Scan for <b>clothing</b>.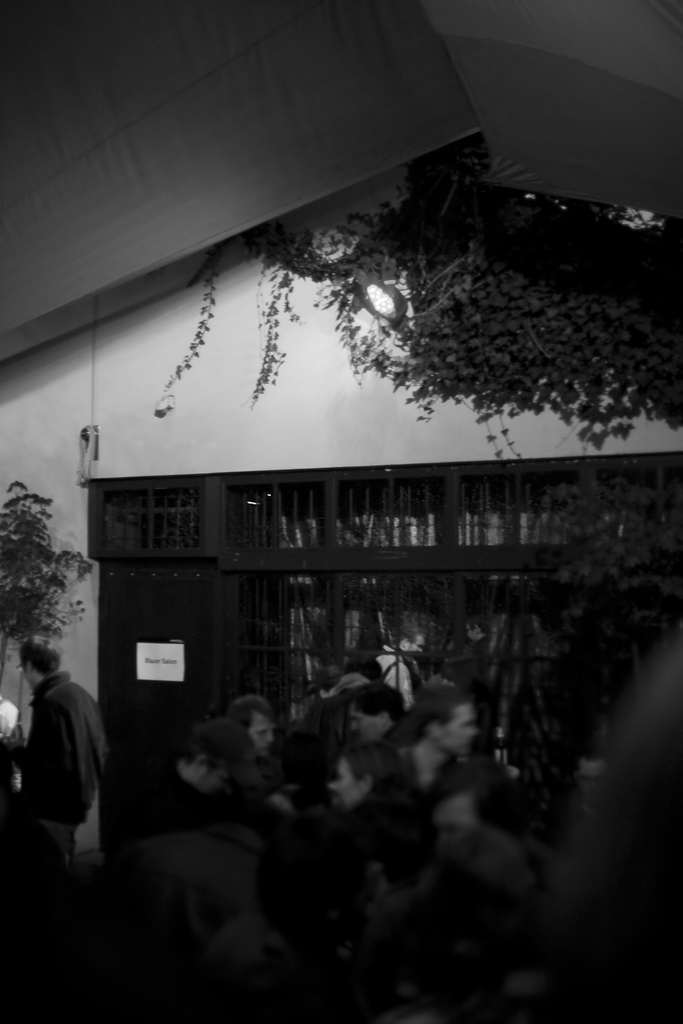
Scan result: BBox(9, 633, 112, 883).
